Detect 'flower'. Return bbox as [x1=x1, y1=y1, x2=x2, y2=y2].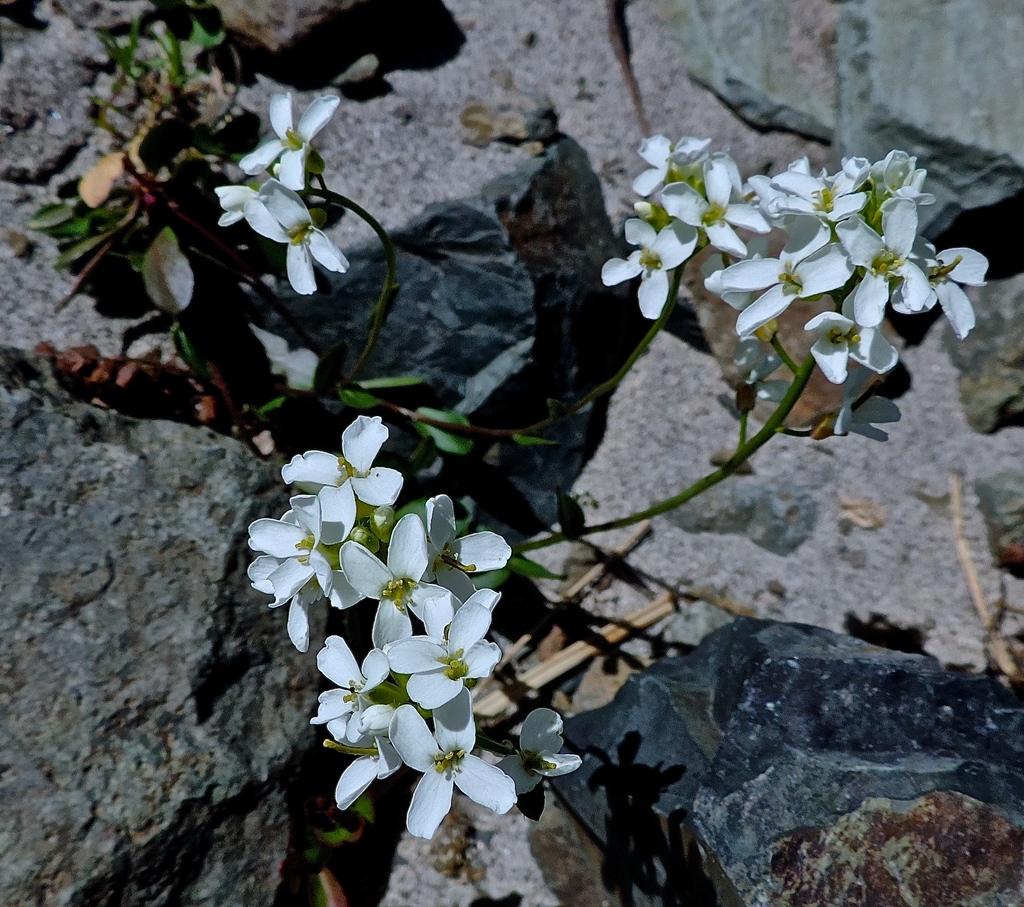
[x1=212, y1=182, x2=260, y2=230].
